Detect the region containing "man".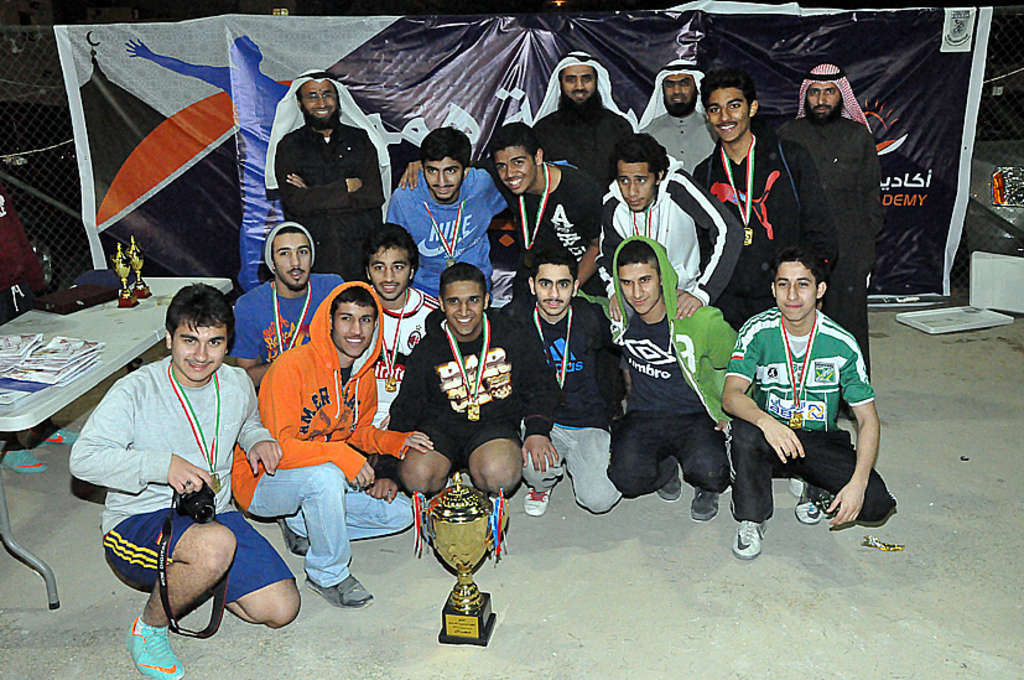
(227,276,438,607).
